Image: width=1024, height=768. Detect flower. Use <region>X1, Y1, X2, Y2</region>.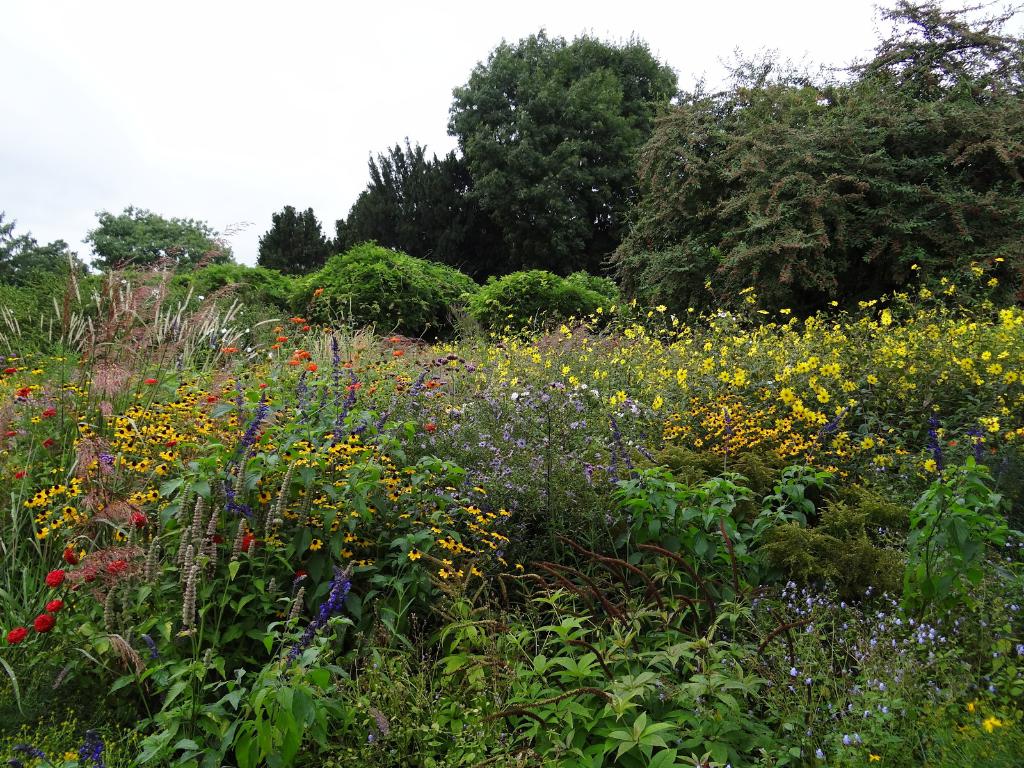
<region>39, 568, 54, 588</region>.
